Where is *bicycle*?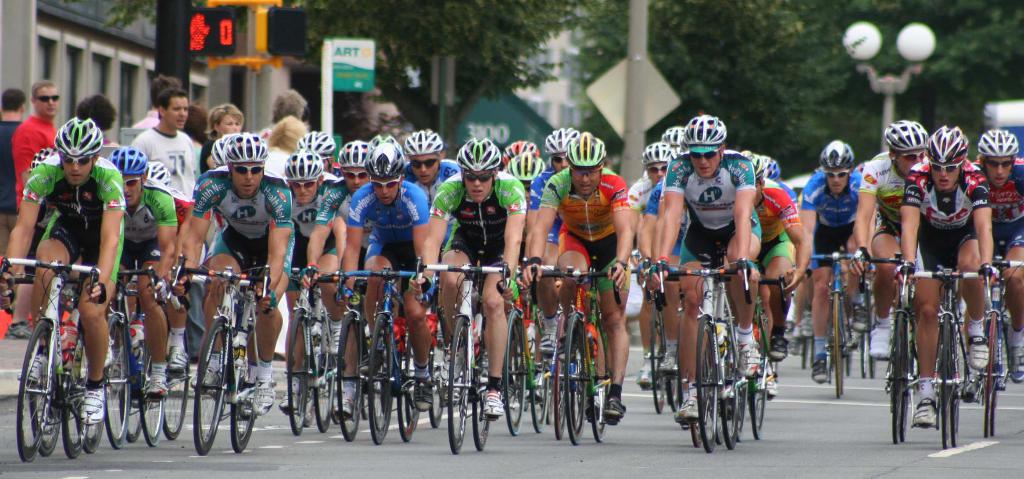
rect(840, 292, 851, 387).
